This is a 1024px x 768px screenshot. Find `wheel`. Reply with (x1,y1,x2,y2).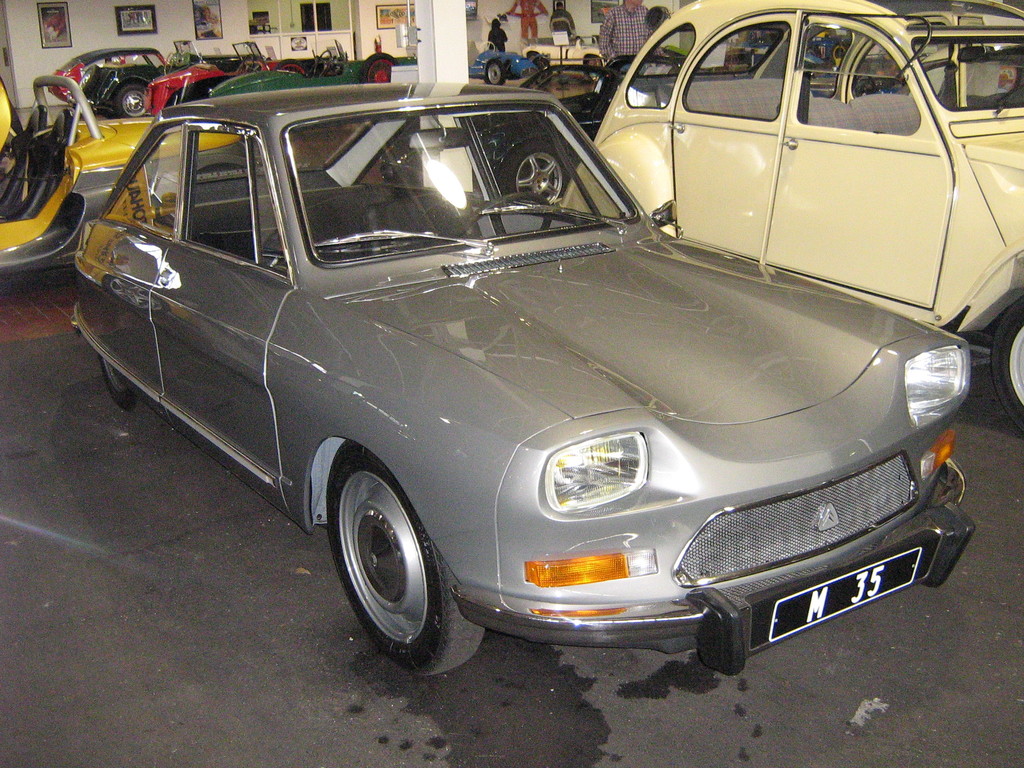
(76,63,103,97).
